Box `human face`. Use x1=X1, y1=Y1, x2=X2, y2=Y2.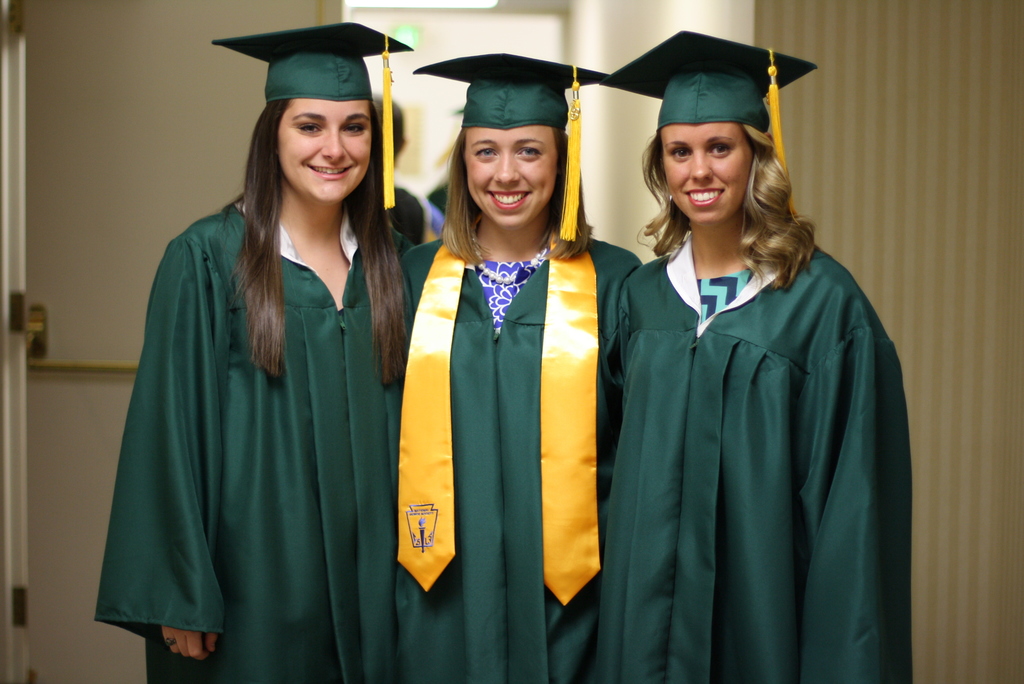
x1=274, y1=90, x2=366, y2=197.
